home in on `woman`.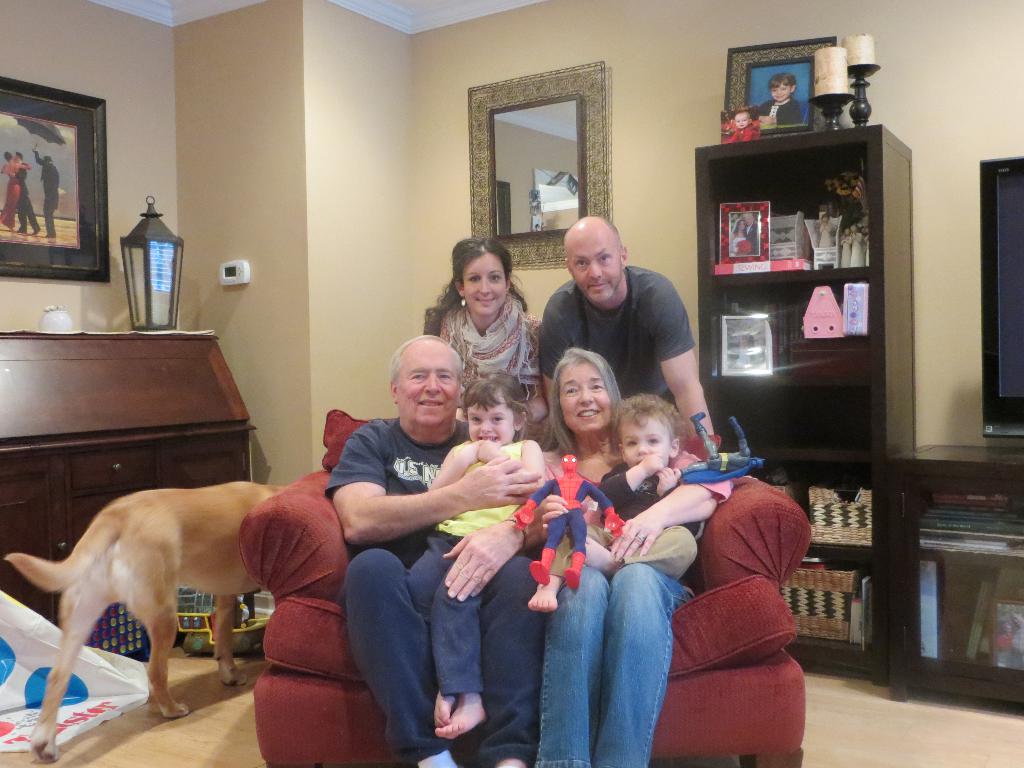
Homed in at 429, 243, 547, 442.
